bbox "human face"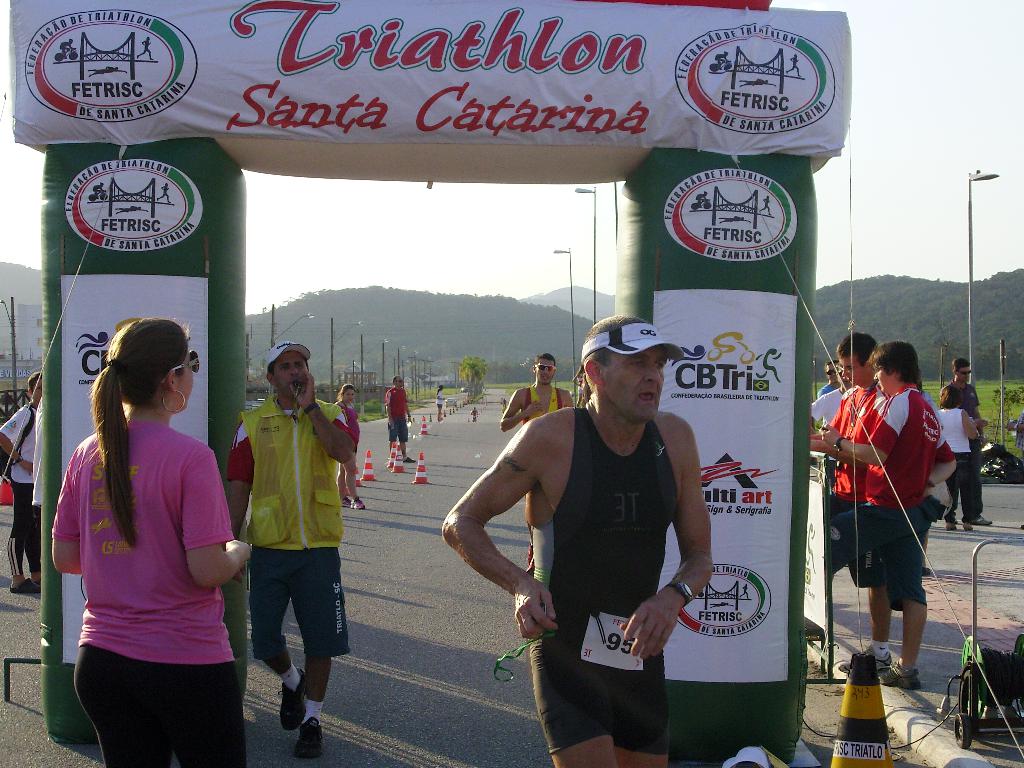
l=279, t=355, r=311, b=399
